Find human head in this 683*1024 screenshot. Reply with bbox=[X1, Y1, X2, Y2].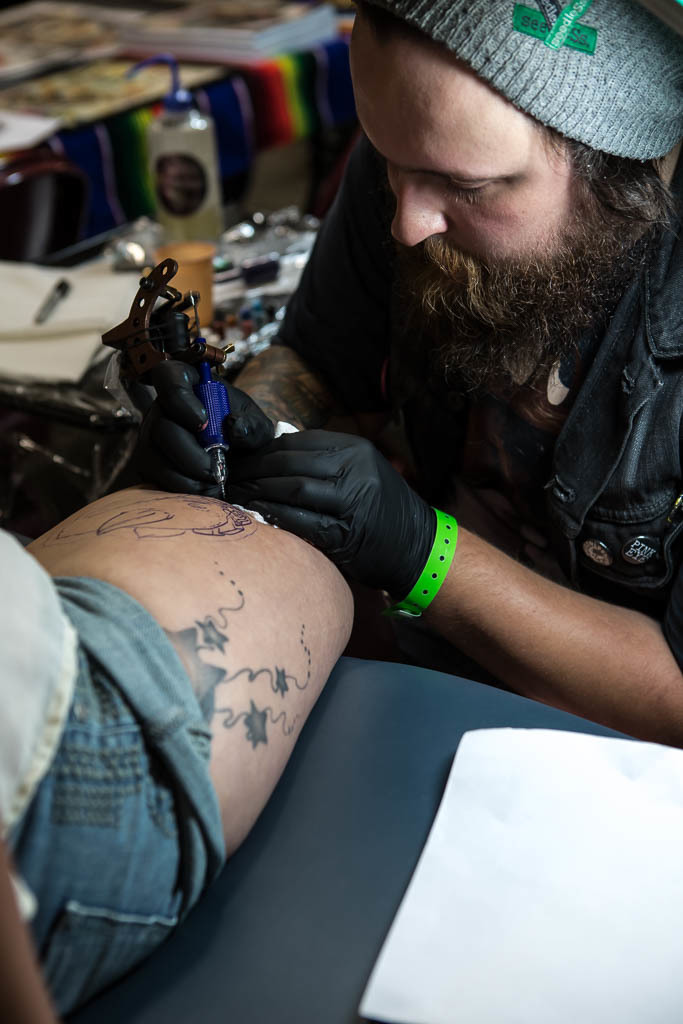
bbox=[341, 16, 657, 354].
